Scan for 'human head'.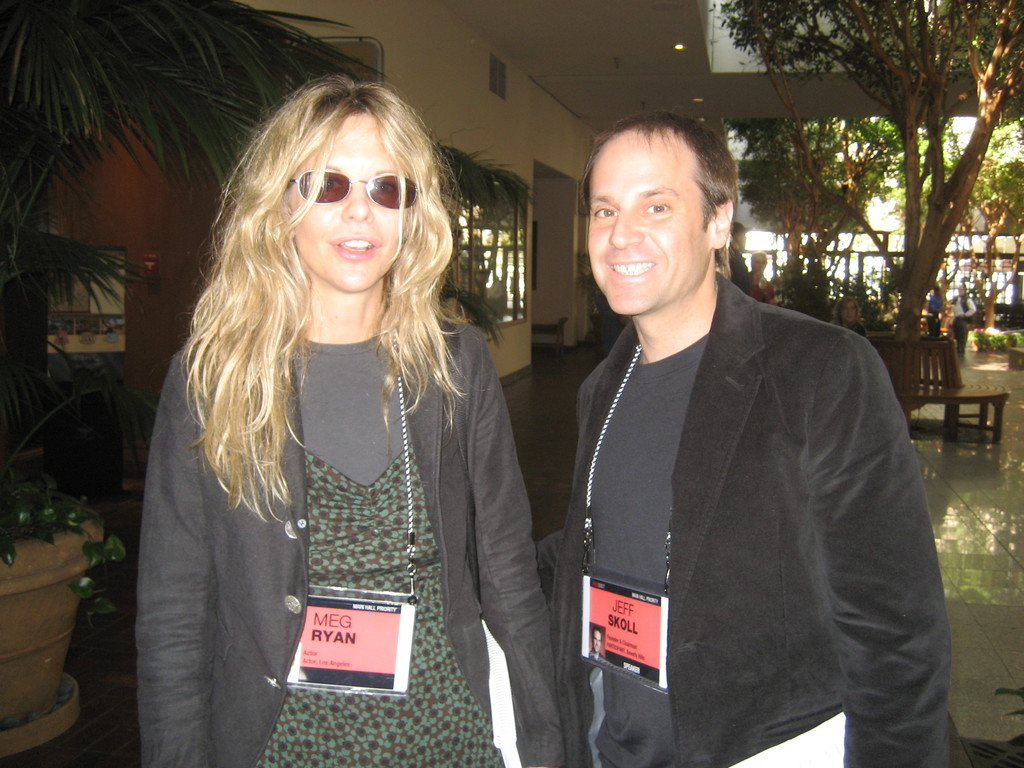
Scan result: box=[927, 283, 938, 296].
